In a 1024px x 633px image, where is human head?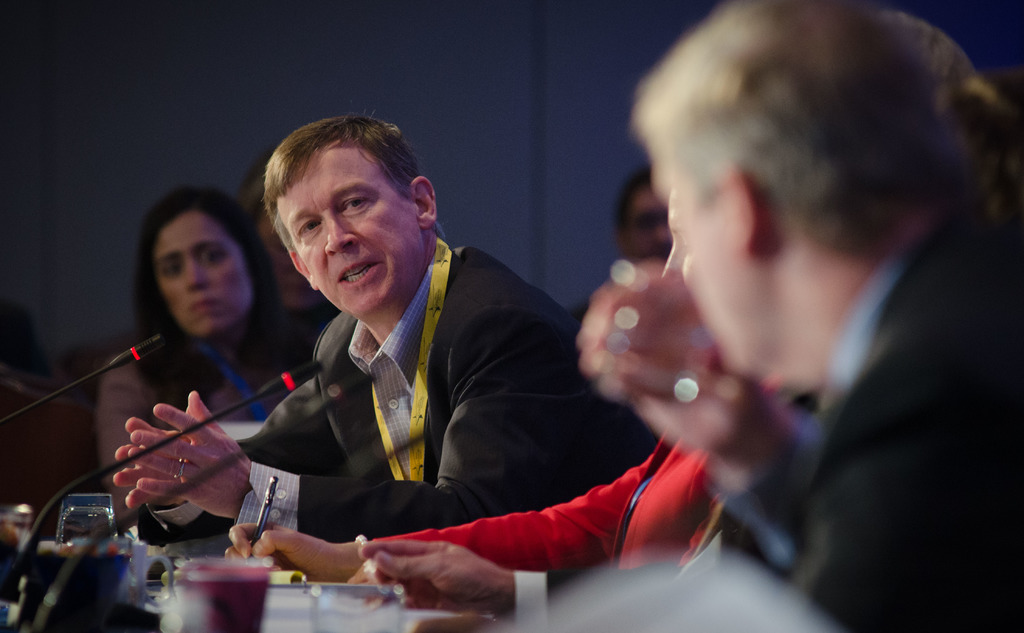
BBox(623, 169, 678, 269).
